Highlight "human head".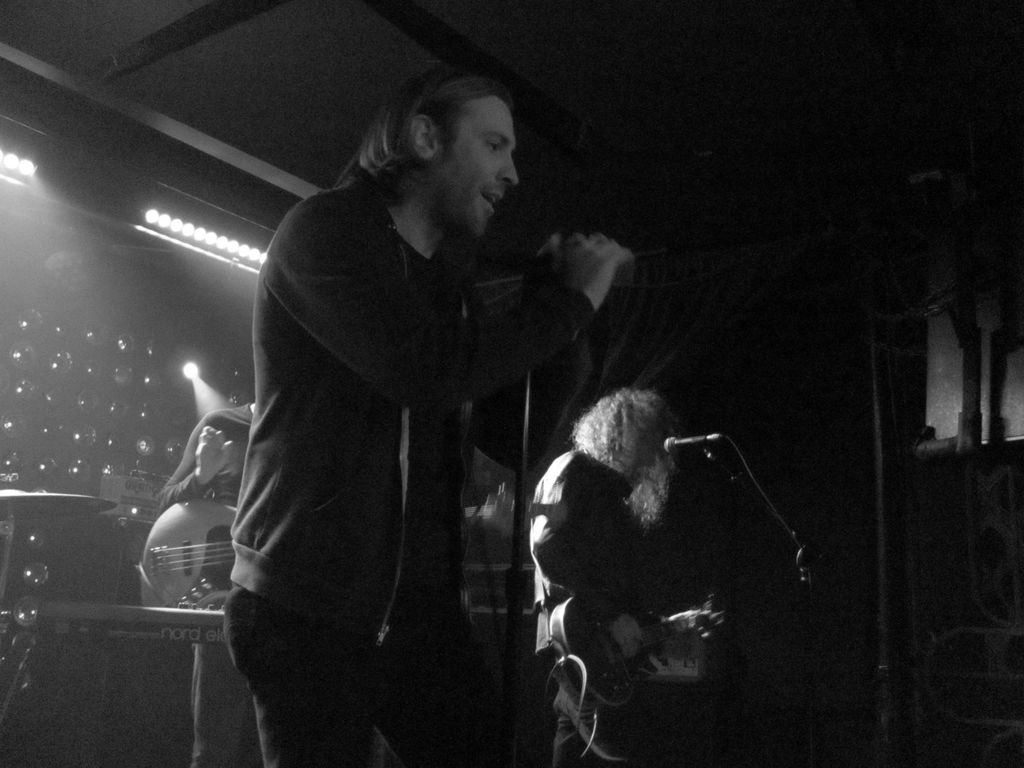
Highlighted region: BBox(585, 388, 678, 483).
